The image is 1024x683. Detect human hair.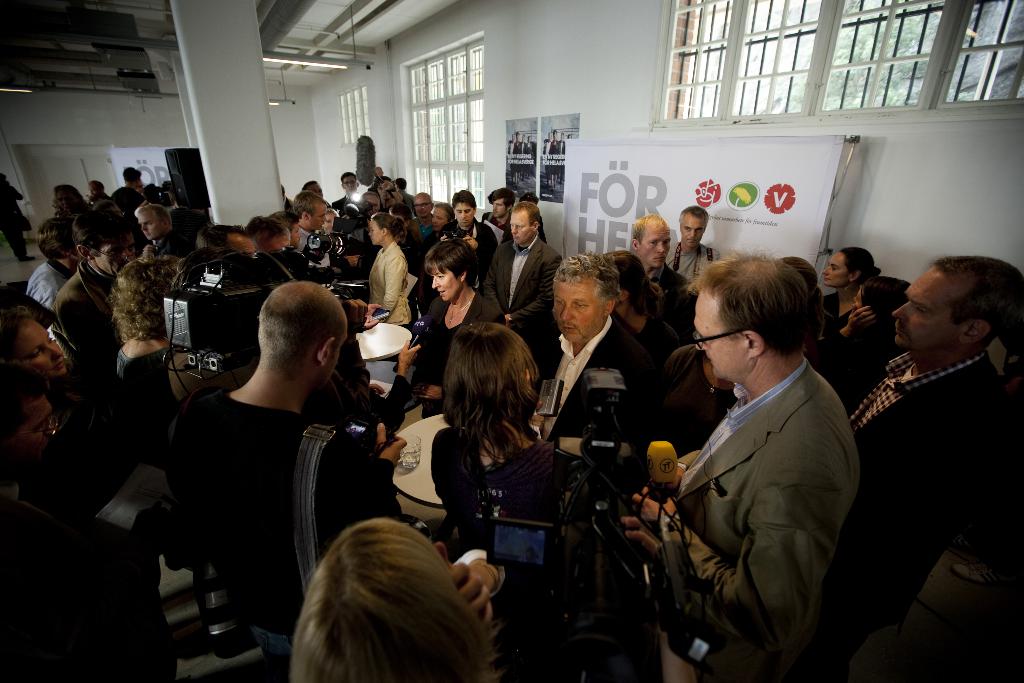
Detection: l=287, t=517, r=492, b=682.
